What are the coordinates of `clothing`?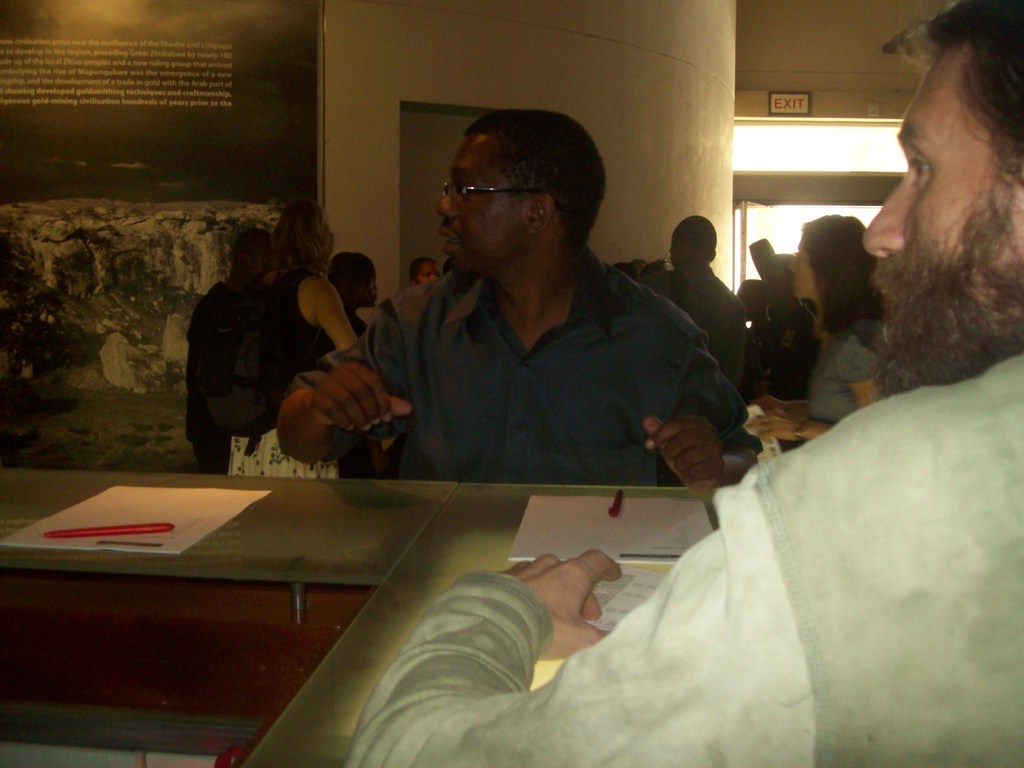
[805, 320, 890, 420].
